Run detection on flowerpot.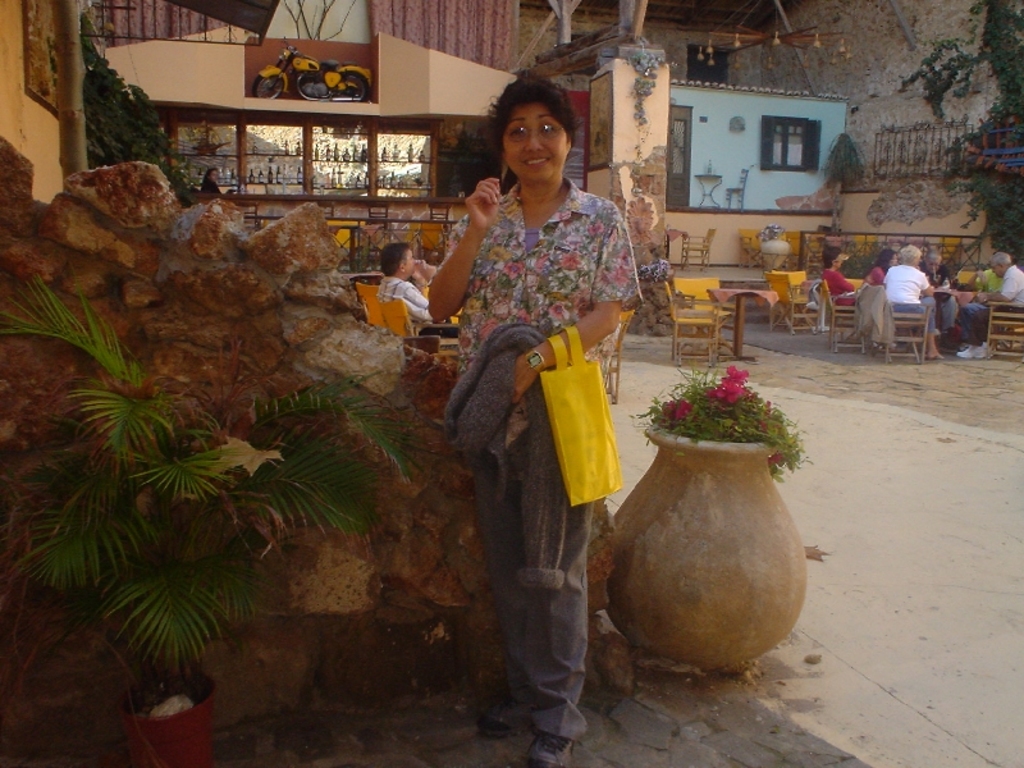
Result: {"x1": 115, "y1": 657, "x2": 215, "y2": 756}.
